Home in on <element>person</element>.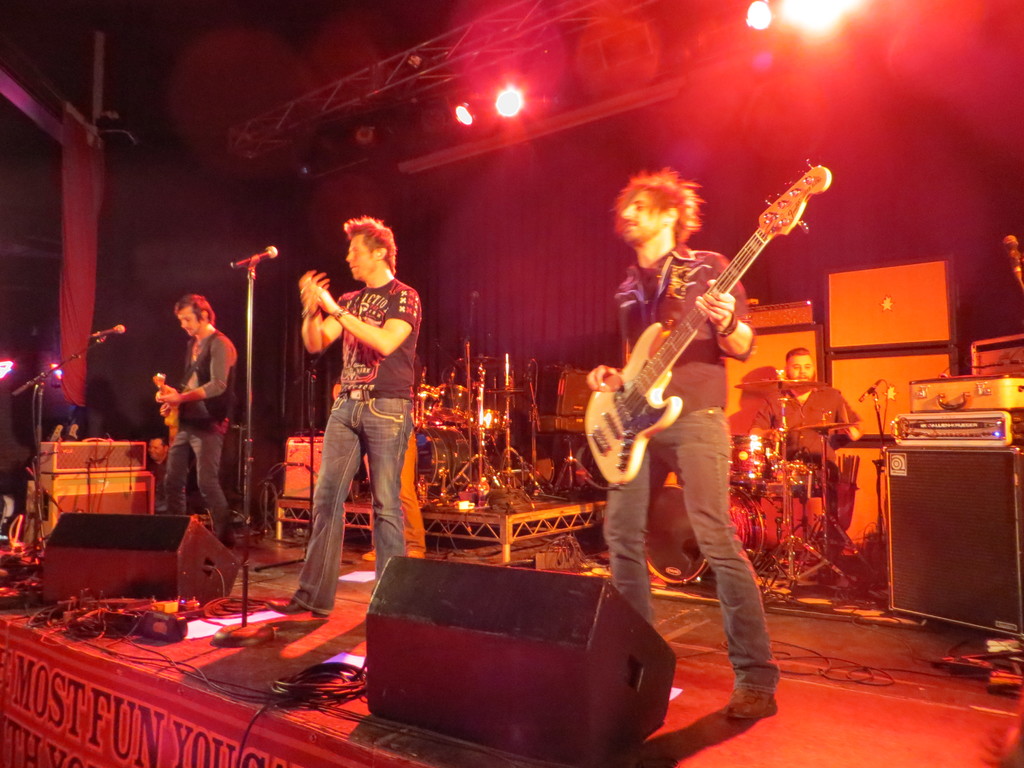
Homed in at (left=141, top=435, right=170, bottom=484).
